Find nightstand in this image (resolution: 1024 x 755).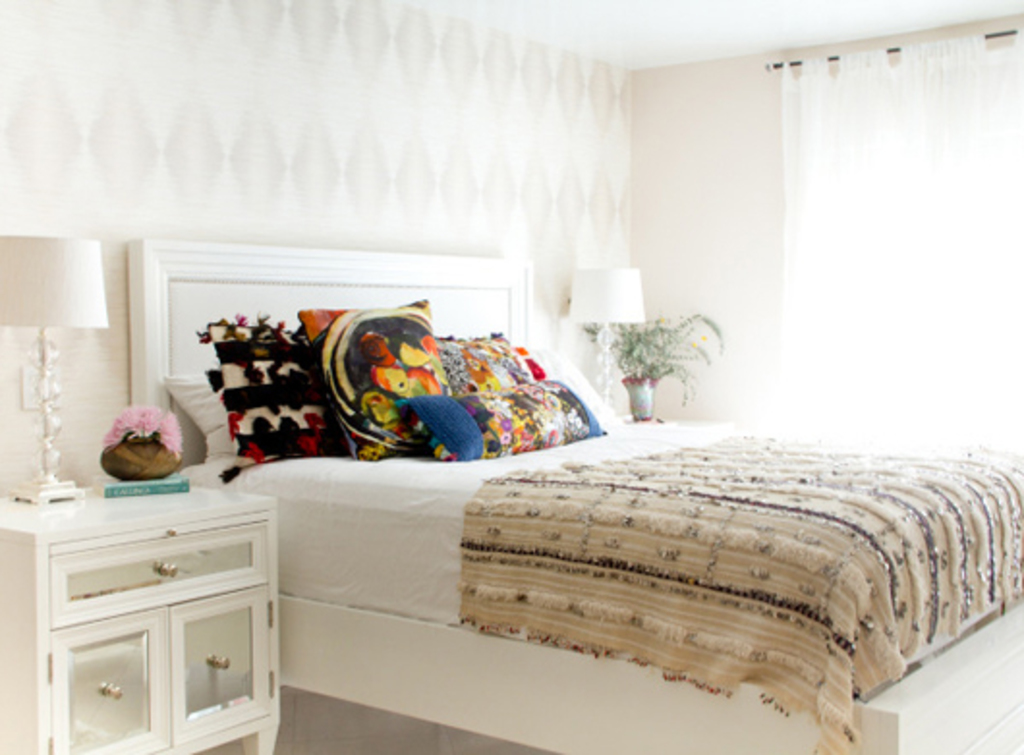
box=[0, 487, 272, 753].
